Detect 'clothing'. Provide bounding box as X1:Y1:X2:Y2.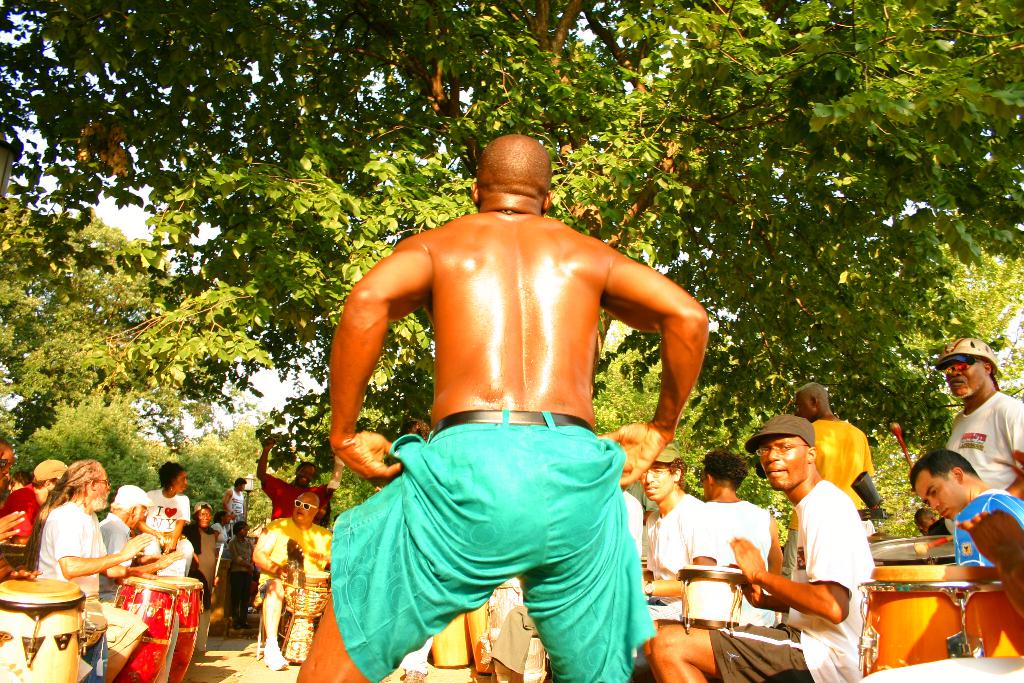
686:499:775:625.
